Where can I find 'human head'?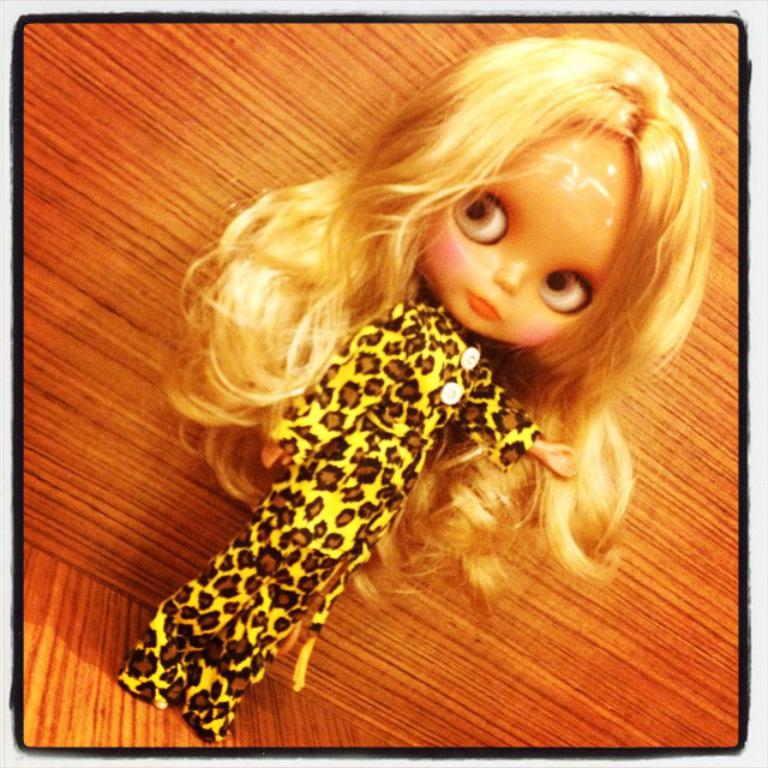
You can find it at [x1=220, y1=35, x2=650, y2=430].
